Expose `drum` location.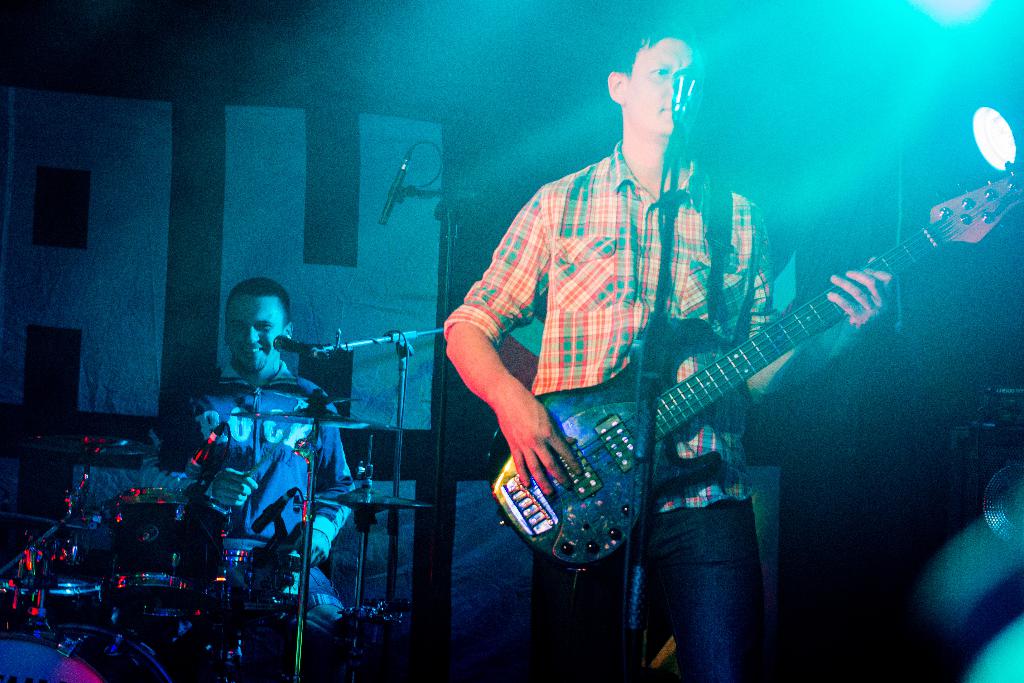
Exposed at left=102, top=490, right=206, bottom=613.
